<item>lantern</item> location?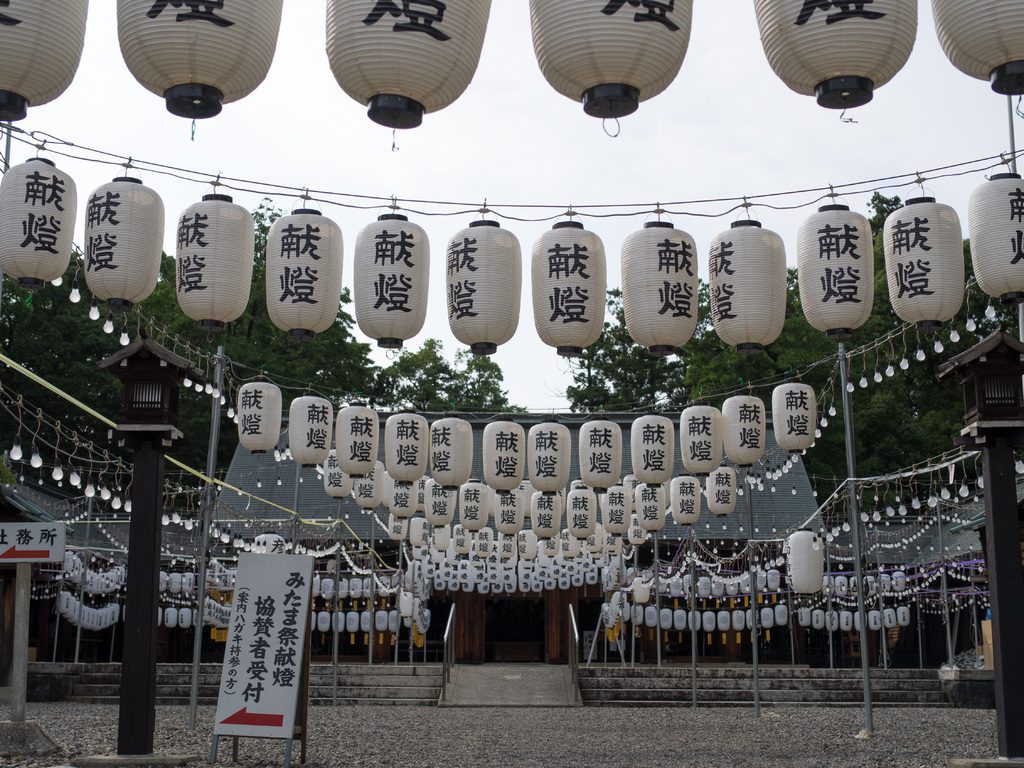
x1=267, y1=211, x2=345, y2=337
